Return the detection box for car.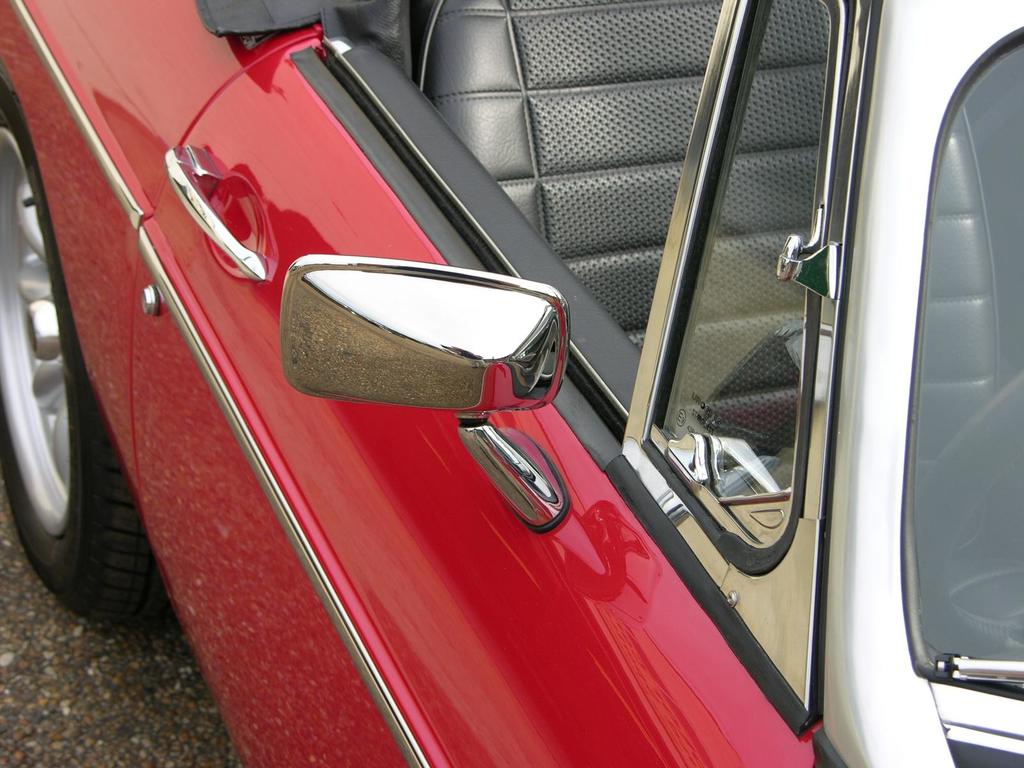
left=0, top=0, right=1023, bottom=767.
